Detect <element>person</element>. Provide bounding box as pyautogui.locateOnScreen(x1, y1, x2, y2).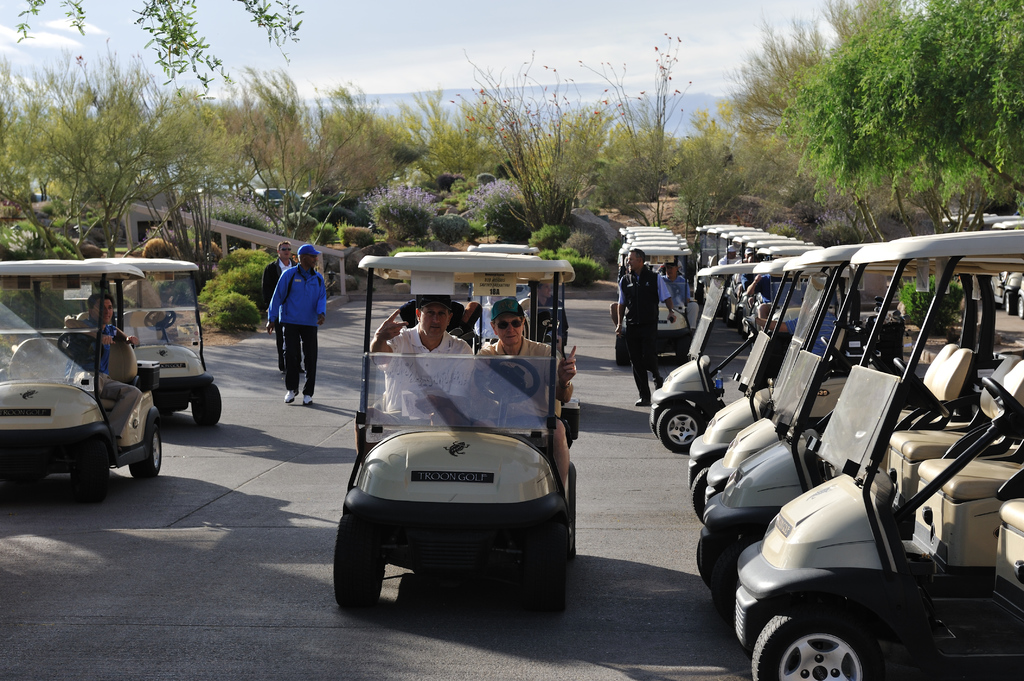
pyautogui.locateOnScreen(740, 252, 776, 324).
